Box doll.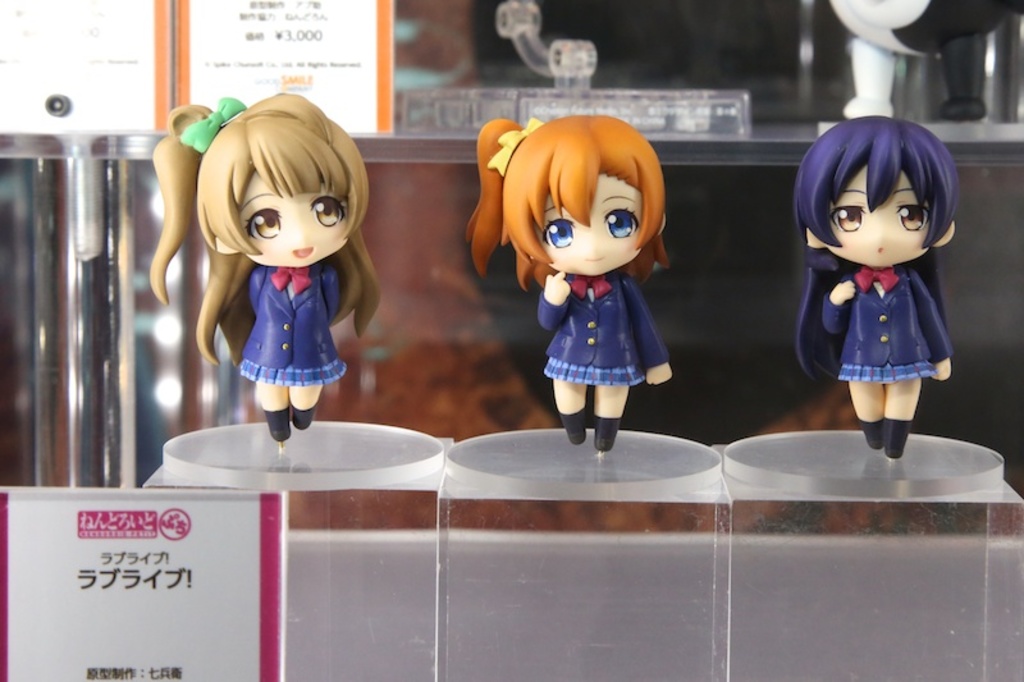
(x1=785, y1=105, x2=956, y2=459).
